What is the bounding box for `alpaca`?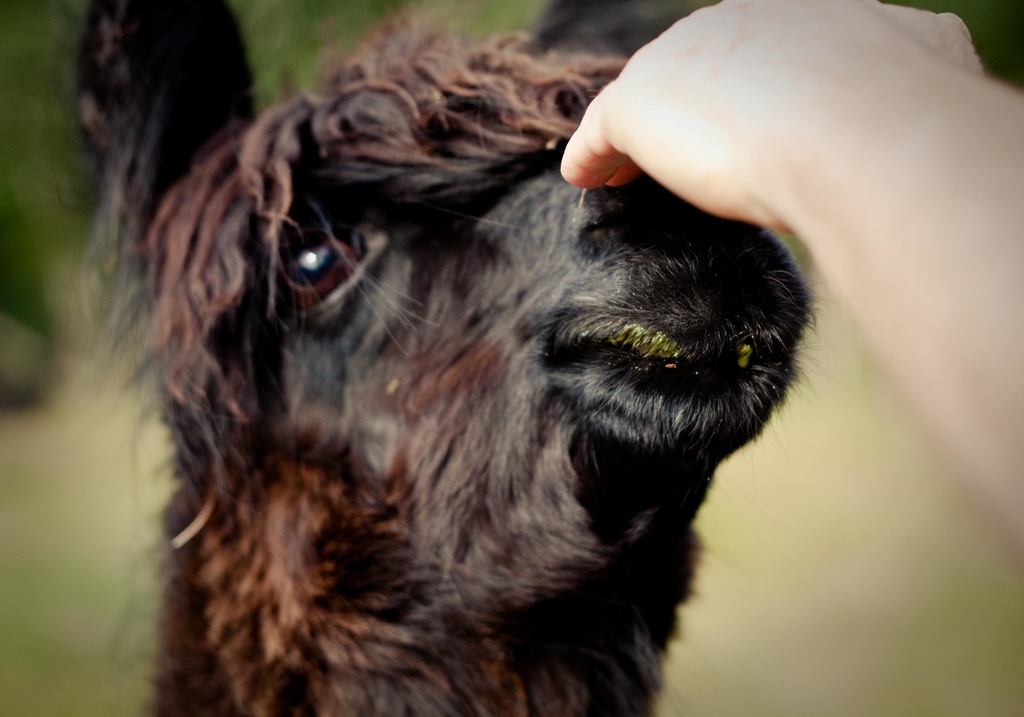
x1=59 y1=0 x2=819 y2=716.
